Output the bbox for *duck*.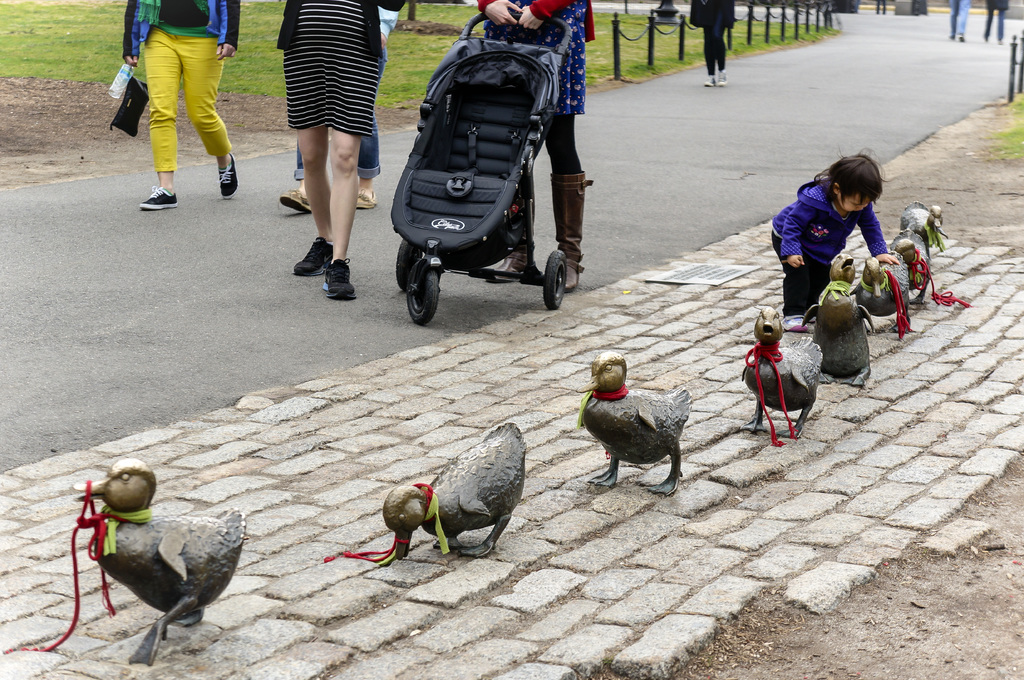
<bbox>733, 302, 827, 442</bbox>.
